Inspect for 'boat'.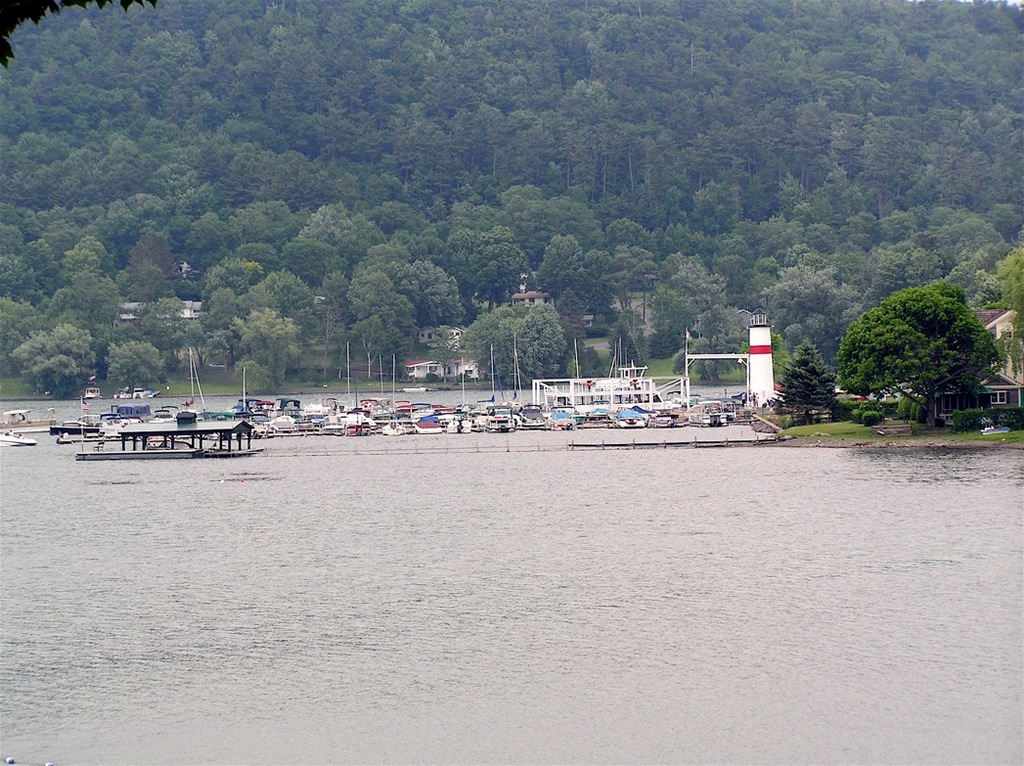
Inspection: (383,418,407,434).
